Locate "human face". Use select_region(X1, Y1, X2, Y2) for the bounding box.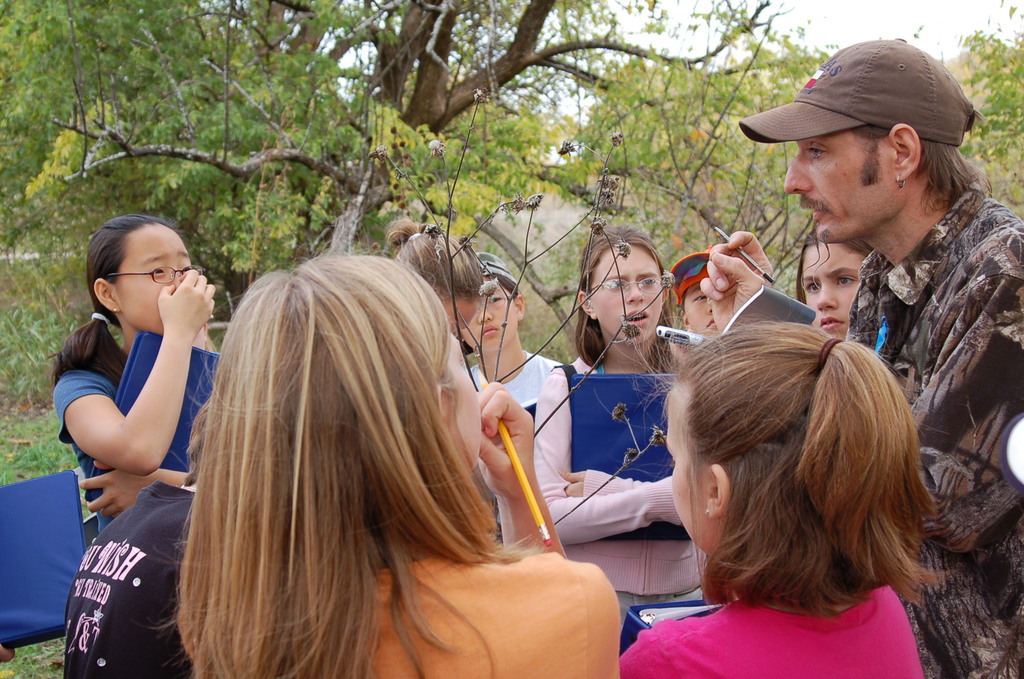
select_region(443, 290, 479, 329).
